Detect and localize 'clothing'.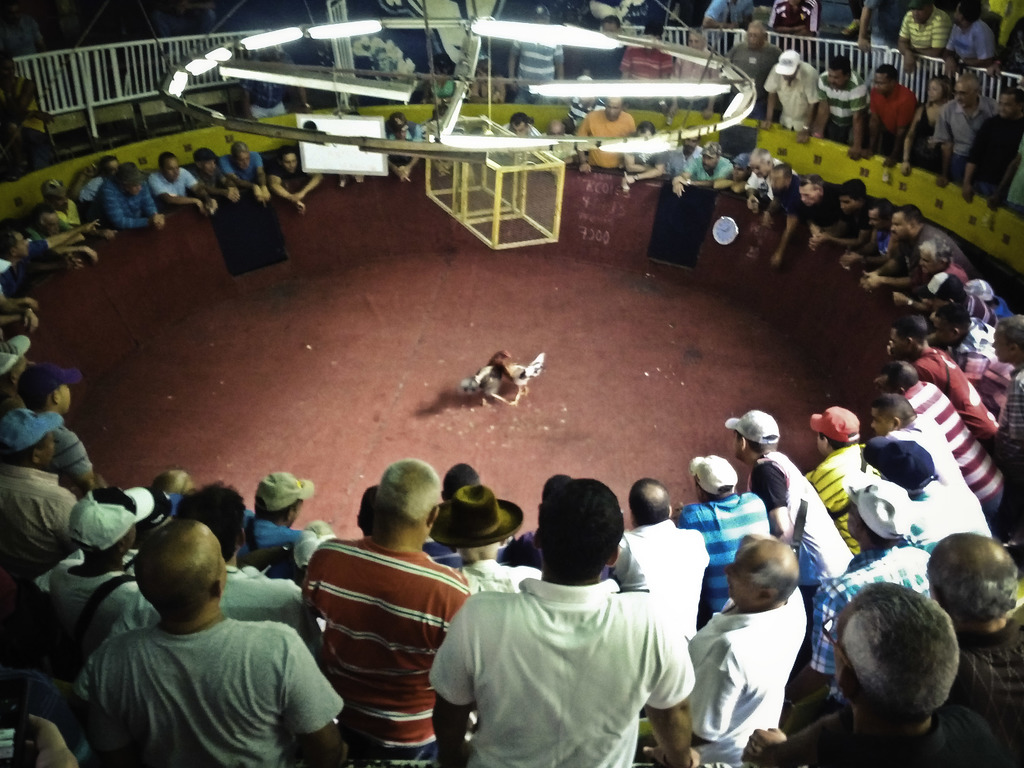
Localized at (804,442,878,543).
